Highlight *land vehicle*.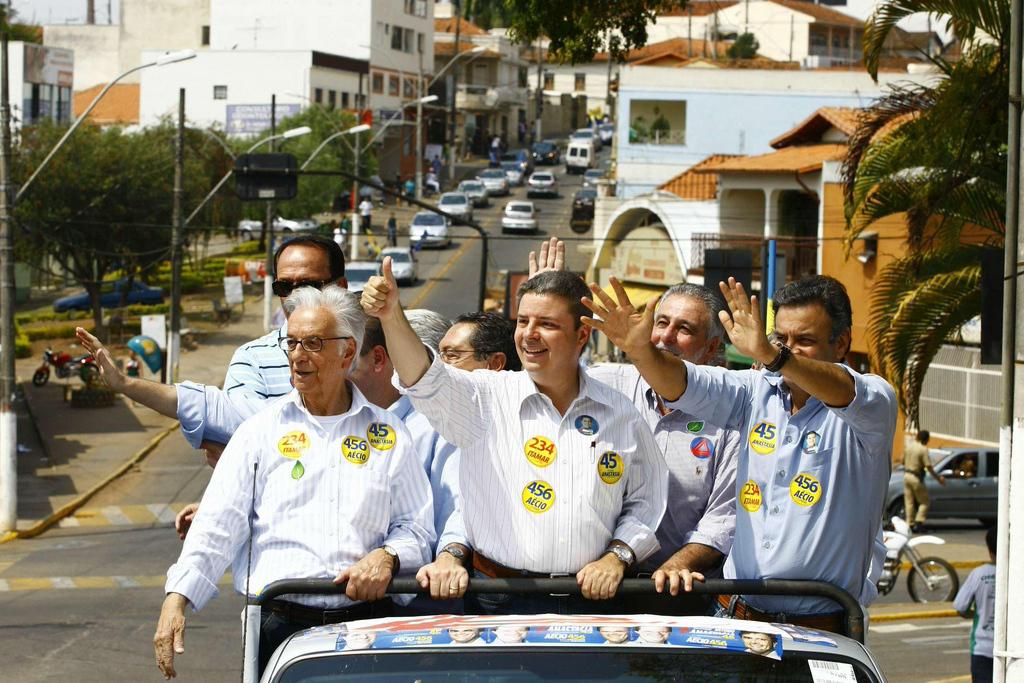
Highlighted region: x1=344, y1=262, x2=384, y2=292.
